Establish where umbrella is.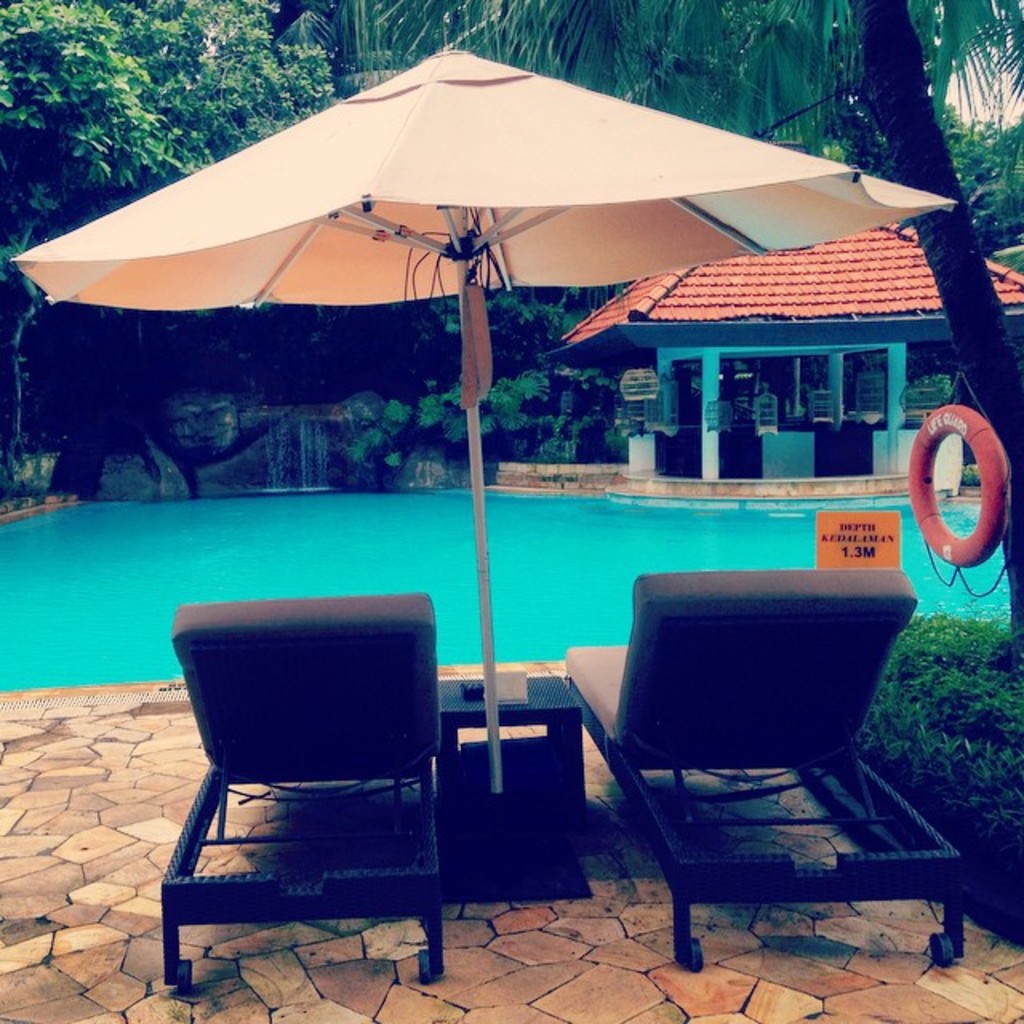
Established at <box>3,27,955,808</box>.
